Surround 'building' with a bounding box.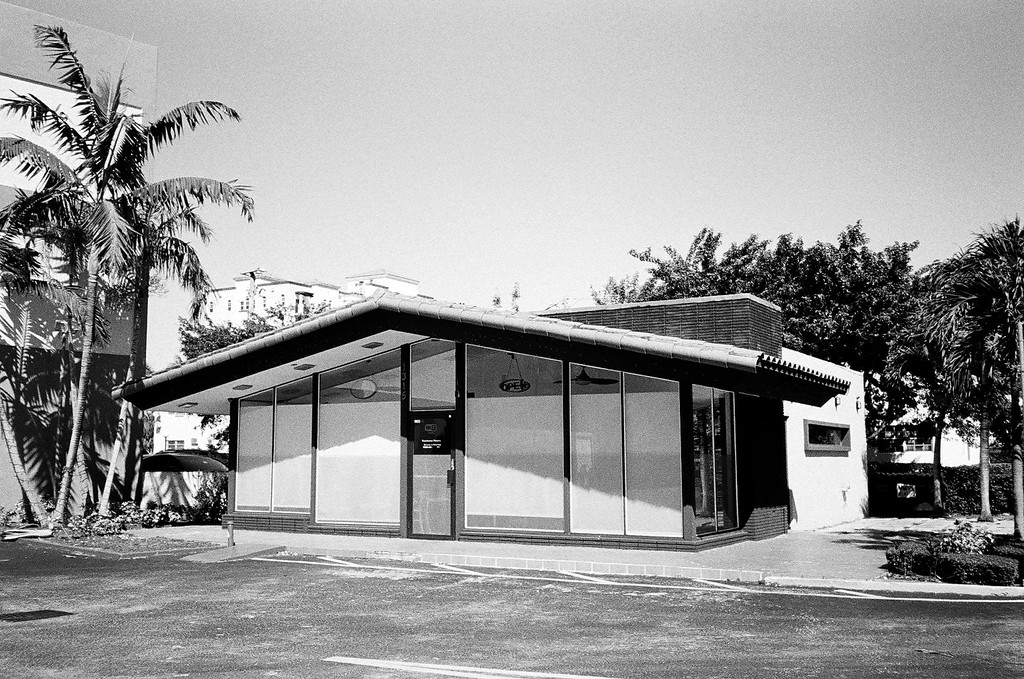
l=103, t=285, r=879, b=540.
